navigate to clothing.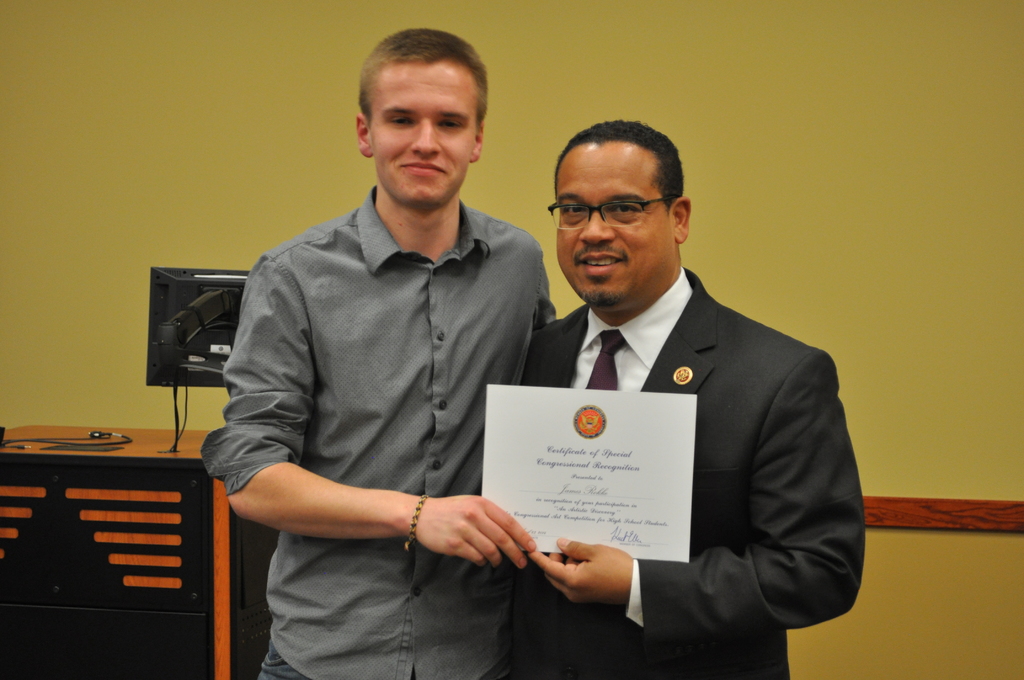
Navigation target: pyautogui.locateOnScreen(218, 134, 550, 657).
